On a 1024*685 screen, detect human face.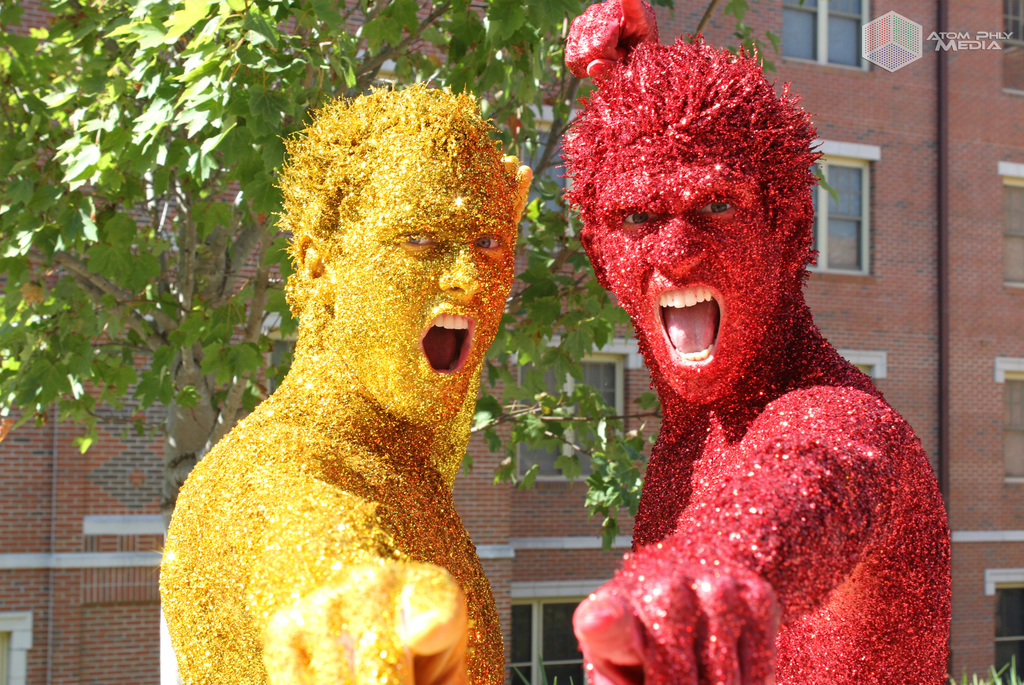
l=589, t=148, r=787, b=394.
